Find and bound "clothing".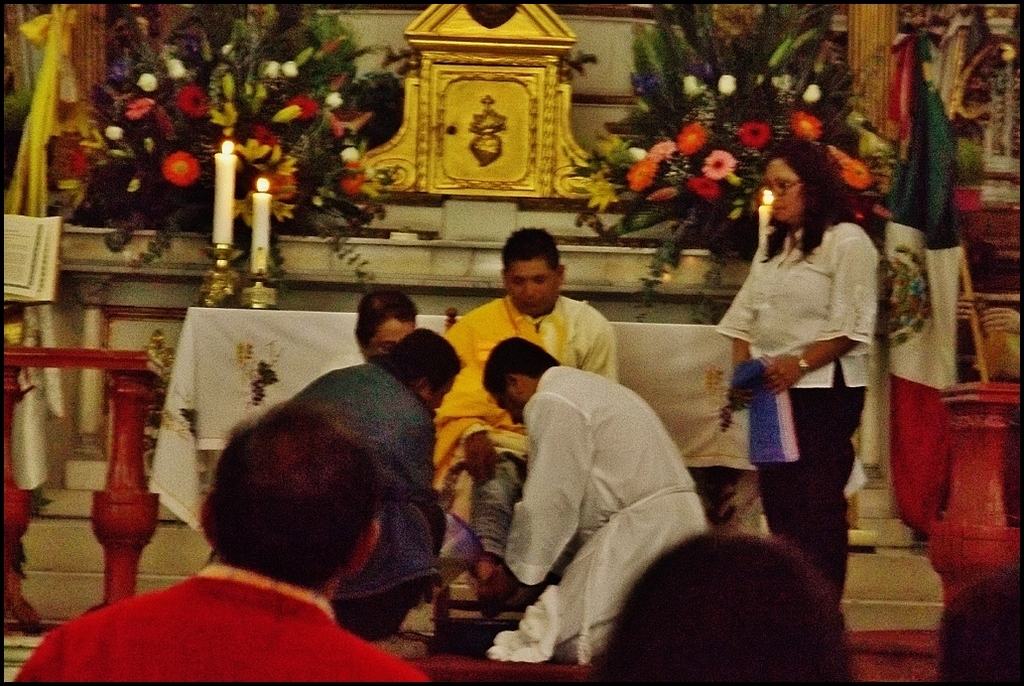
Bound: 704:162:884:585.
